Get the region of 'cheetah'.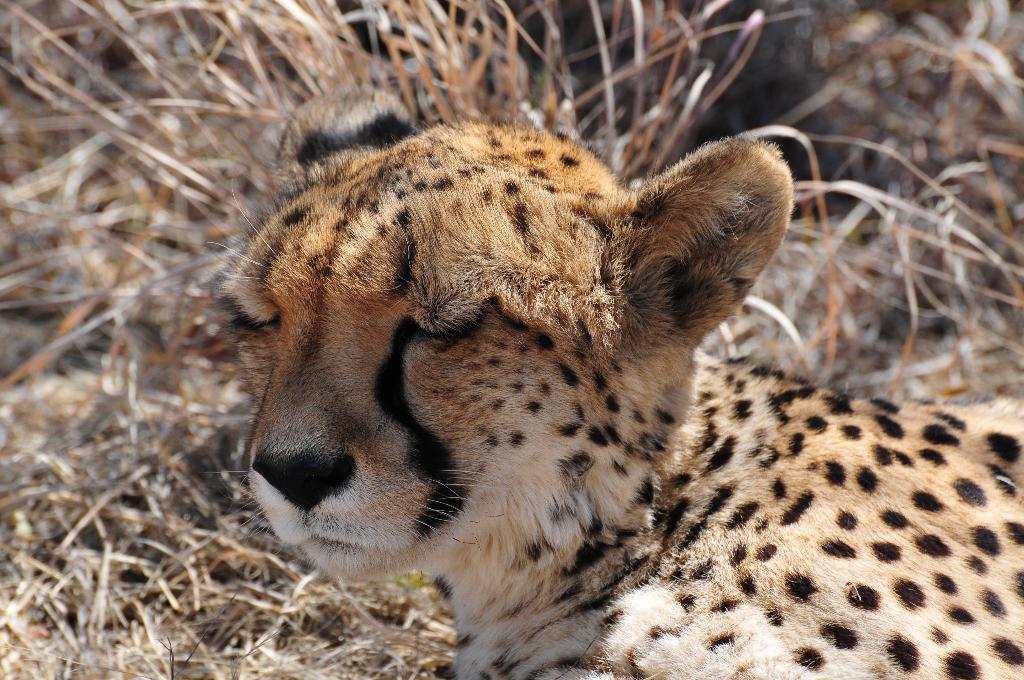
bbox(207, 82, 1023, 679).
